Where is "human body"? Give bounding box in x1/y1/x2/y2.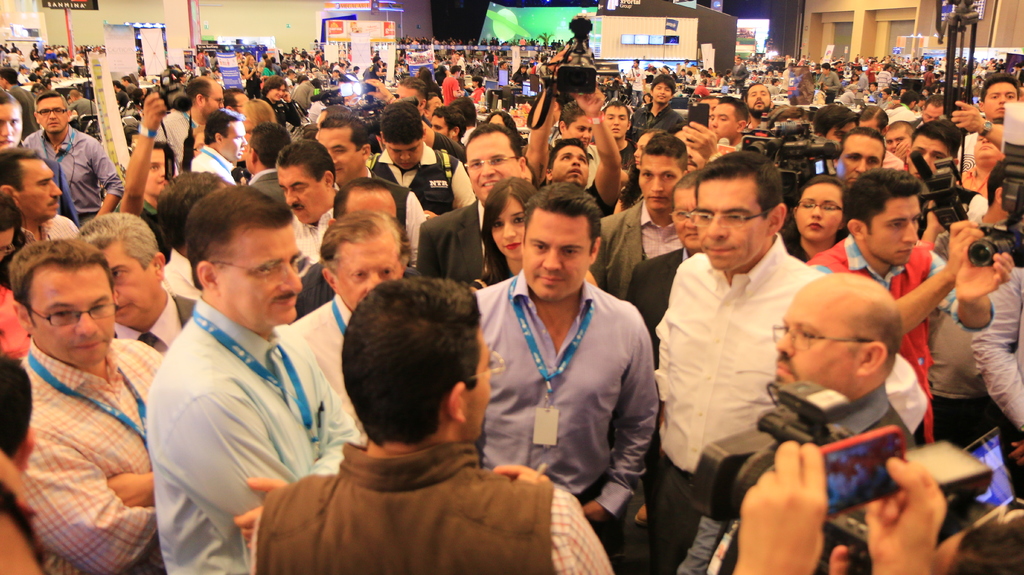
673/380/918/574.
